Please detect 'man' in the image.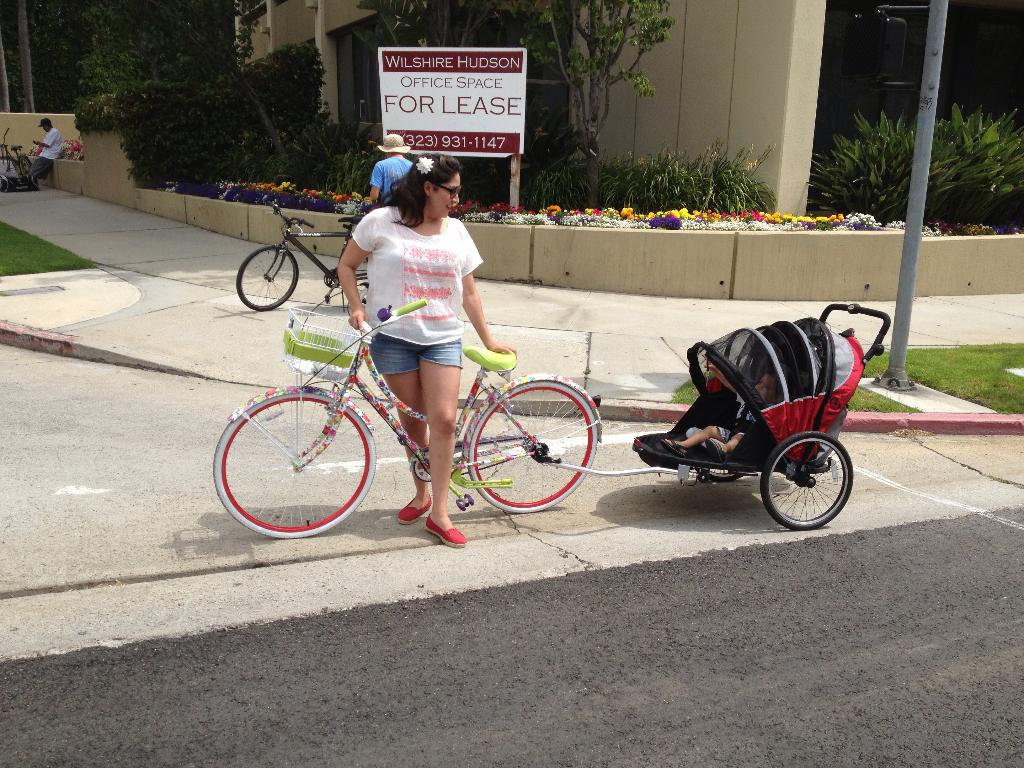
<box>358,129,418,206</box>.
